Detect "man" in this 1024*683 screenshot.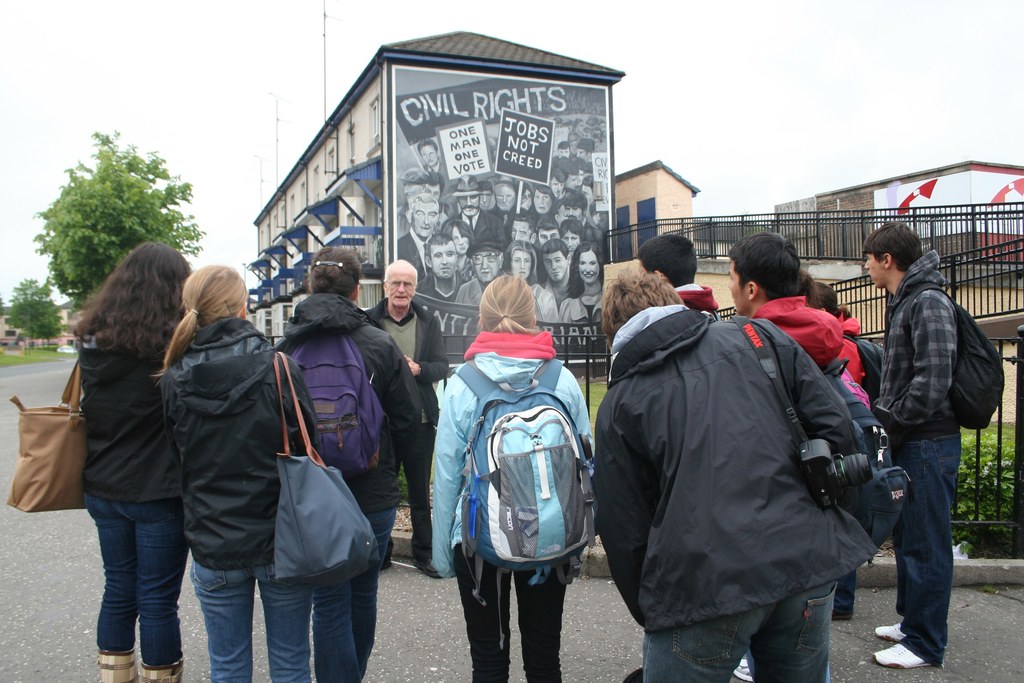
Detection: <box>728,227,842,682</box>.
